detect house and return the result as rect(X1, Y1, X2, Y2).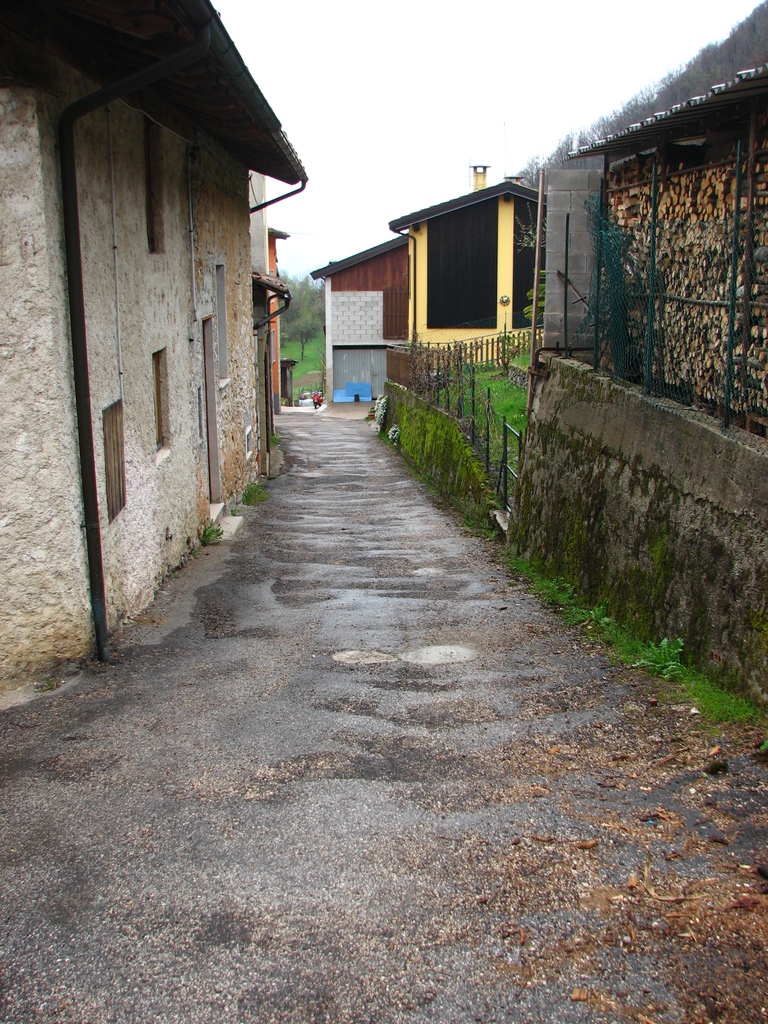
rect(310, 232, 408, 407).
